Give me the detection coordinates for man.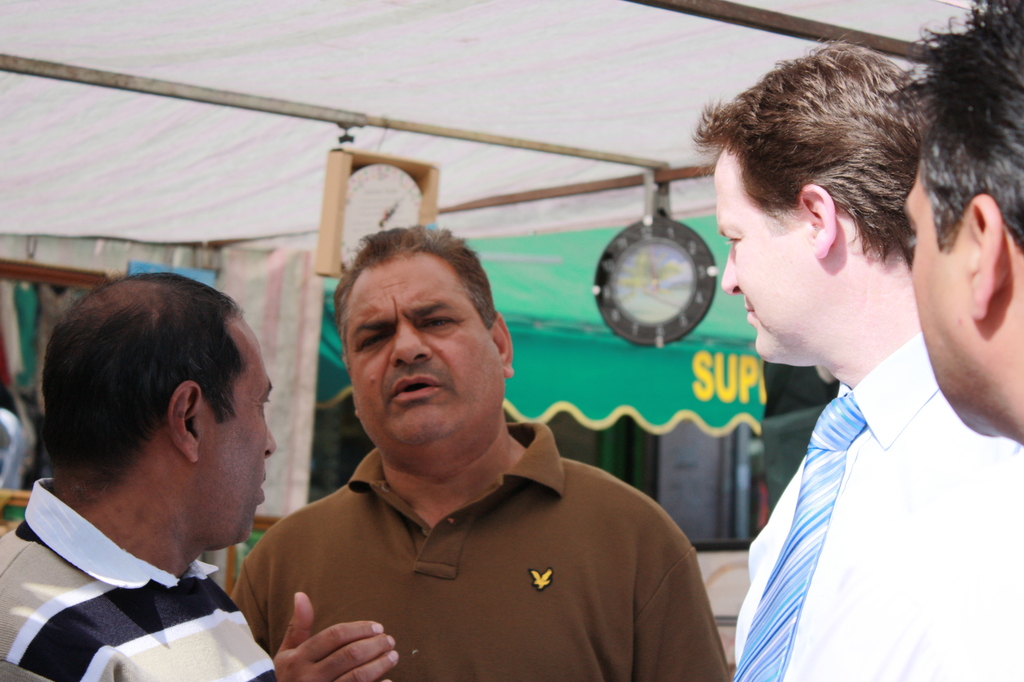
902, 0, 1023, 681.
